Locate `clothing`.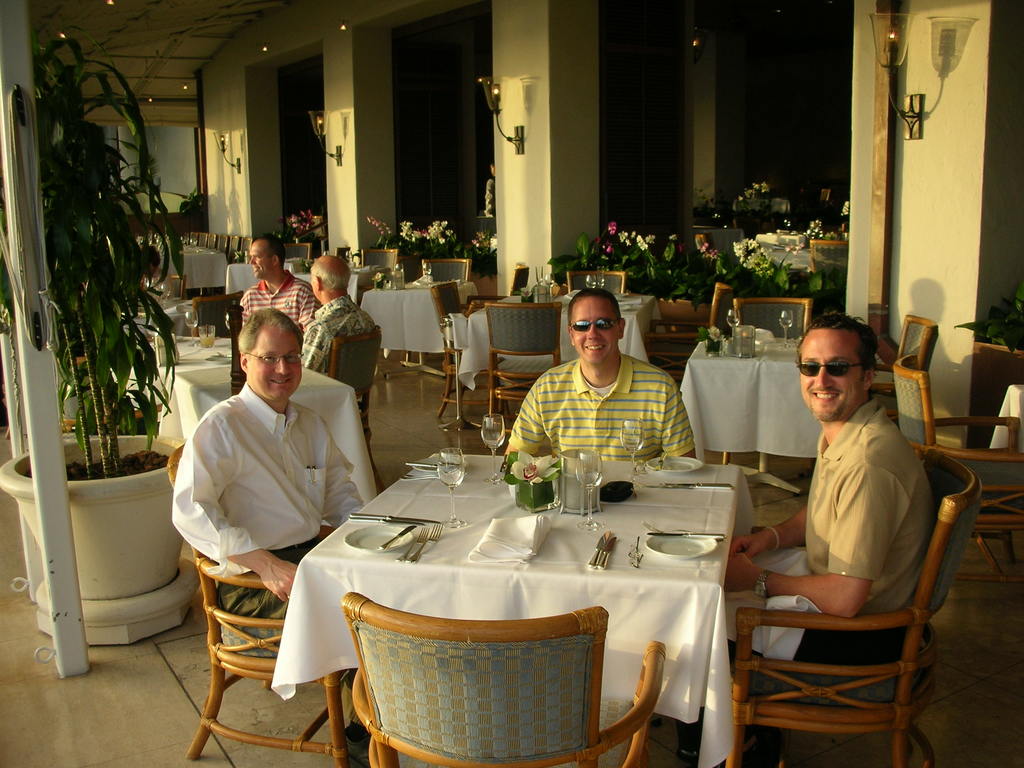
Bounding box: 501,338,692,487.
